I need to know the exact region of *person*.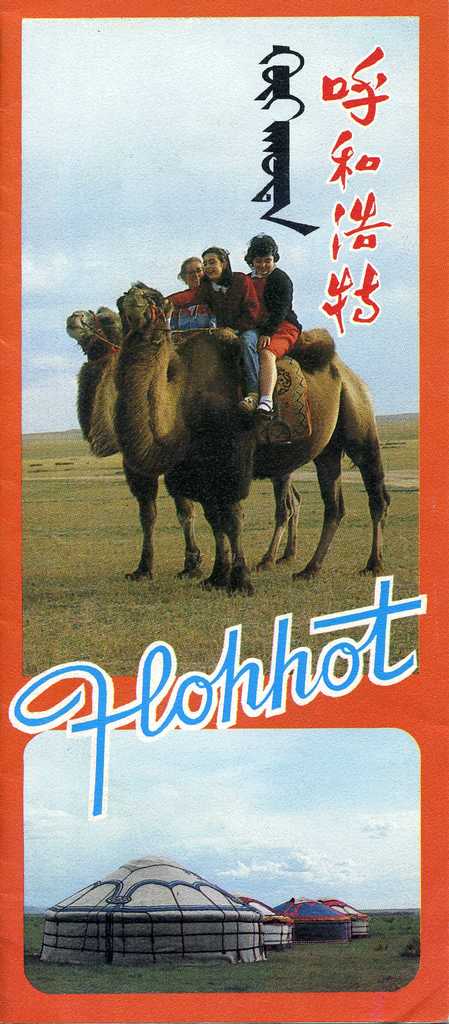
Region: detection(164, 257, 209, 342).
